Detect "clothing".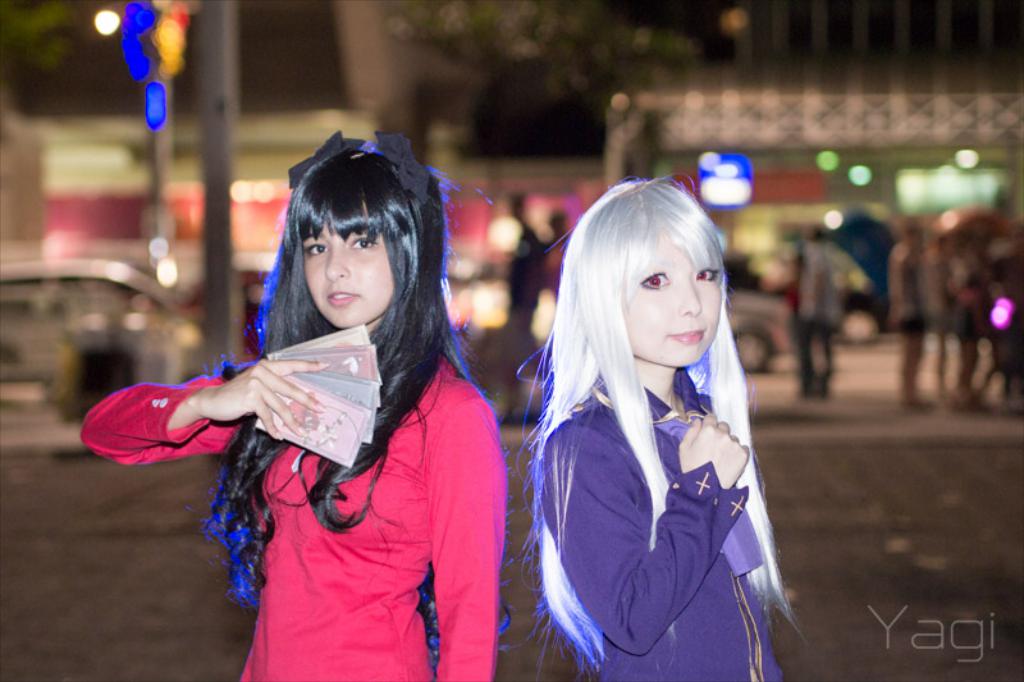
Detected at locate(124, 276, 521, 649).
